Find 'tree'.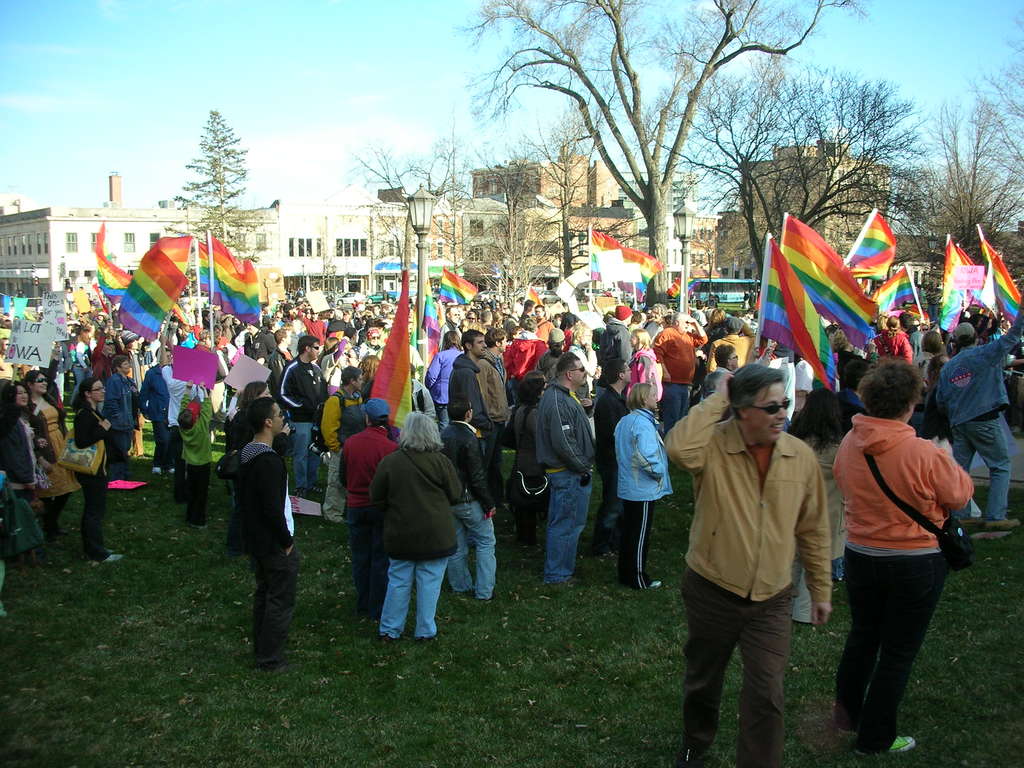
[159,108,285,265].
